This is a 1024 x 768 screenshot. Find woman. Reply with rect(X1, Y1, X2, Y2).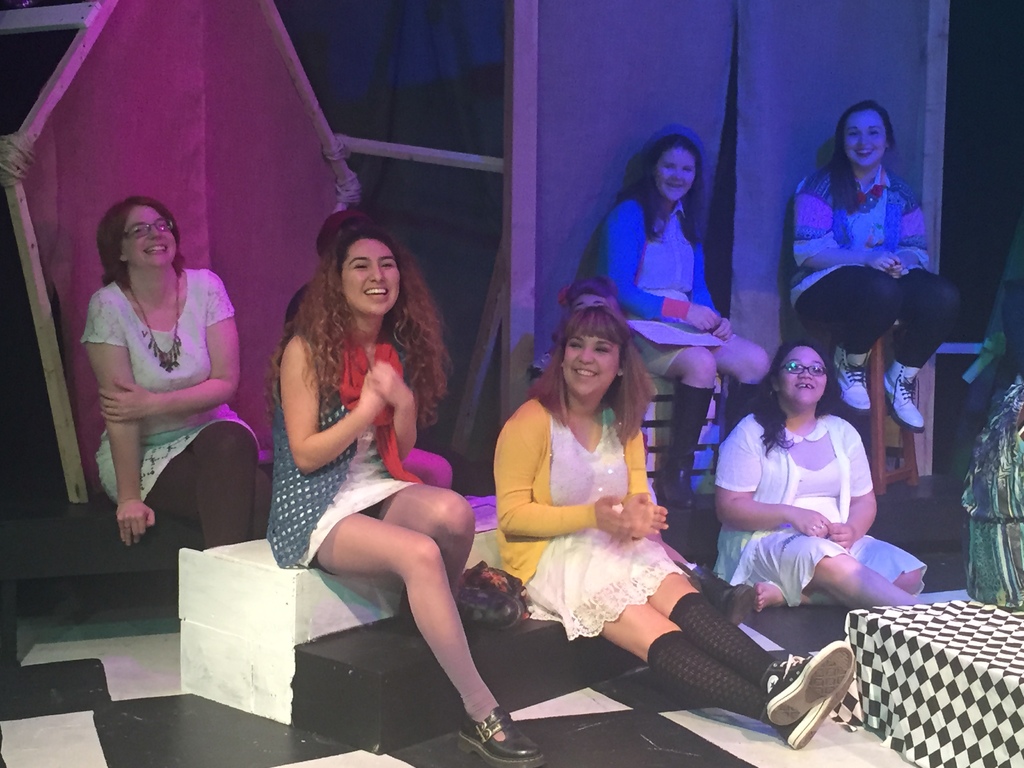
rect(784, 90, 964, 440).
